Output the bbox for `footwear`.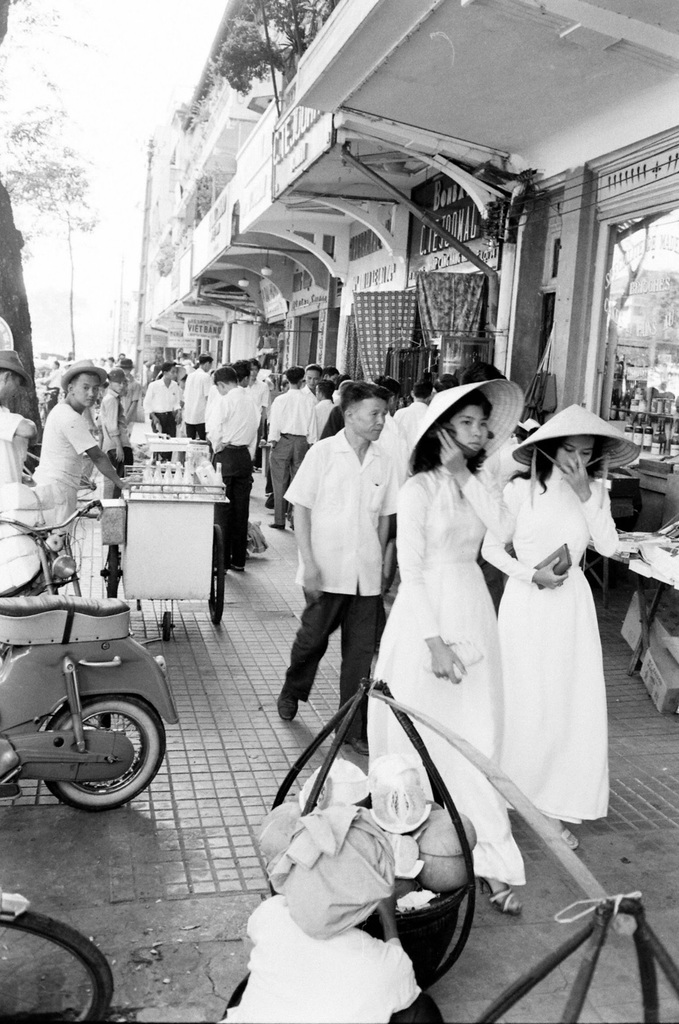
559, 828, 579, 849.
